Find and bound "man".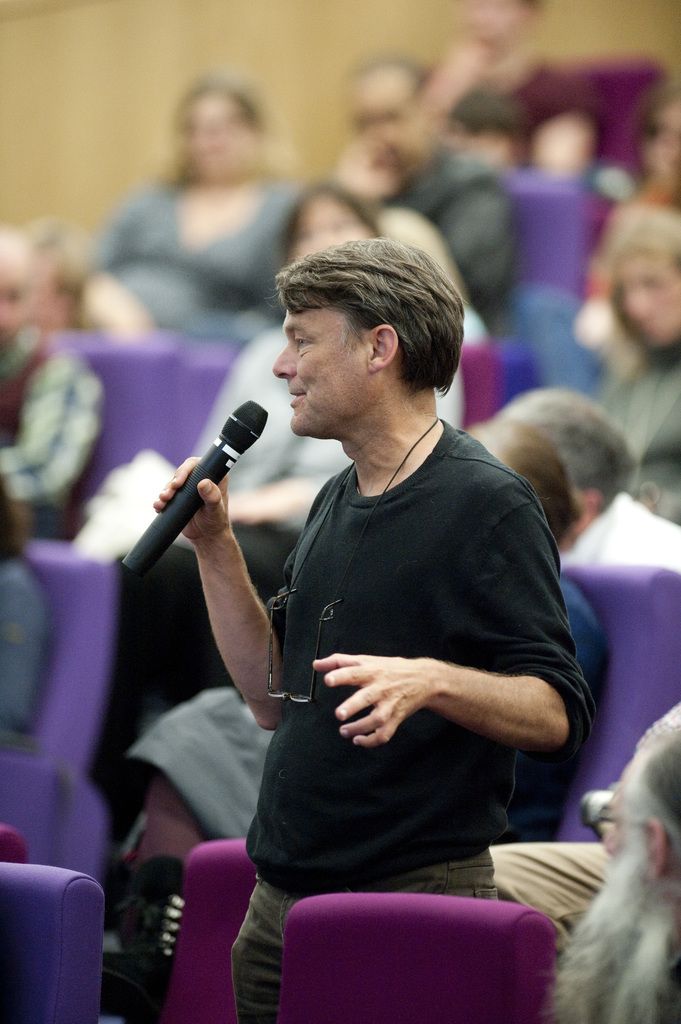
Bound: <bbox>173, 222, 604, 978</bbox>.
